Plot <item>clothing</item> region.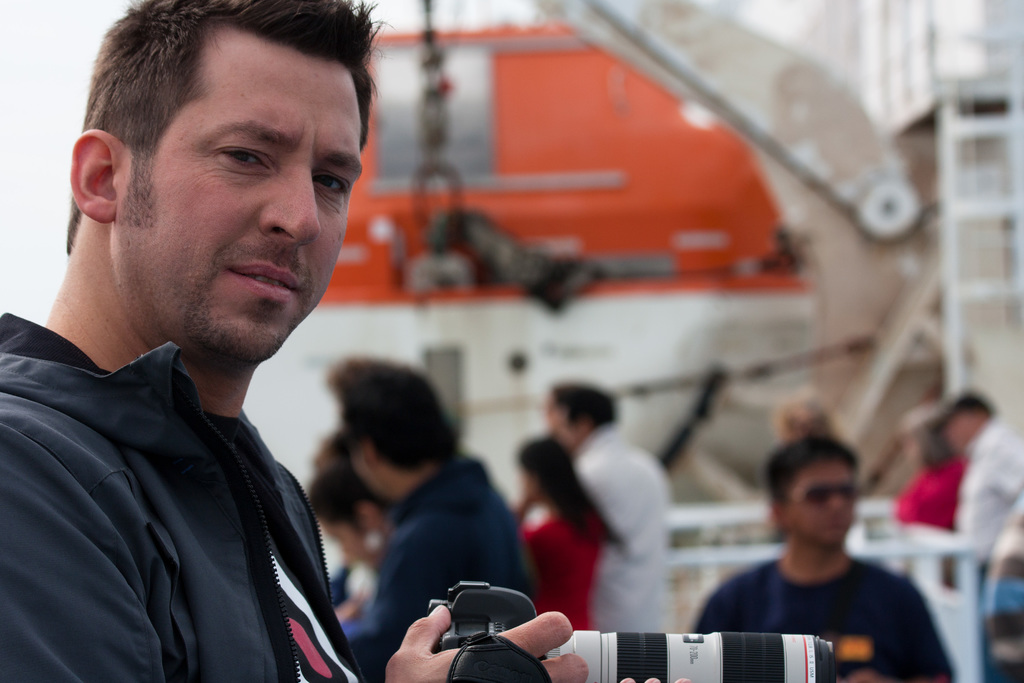
Plotted at {"left": 895, "top": 454, "right": 966, "bottom": 524}.
